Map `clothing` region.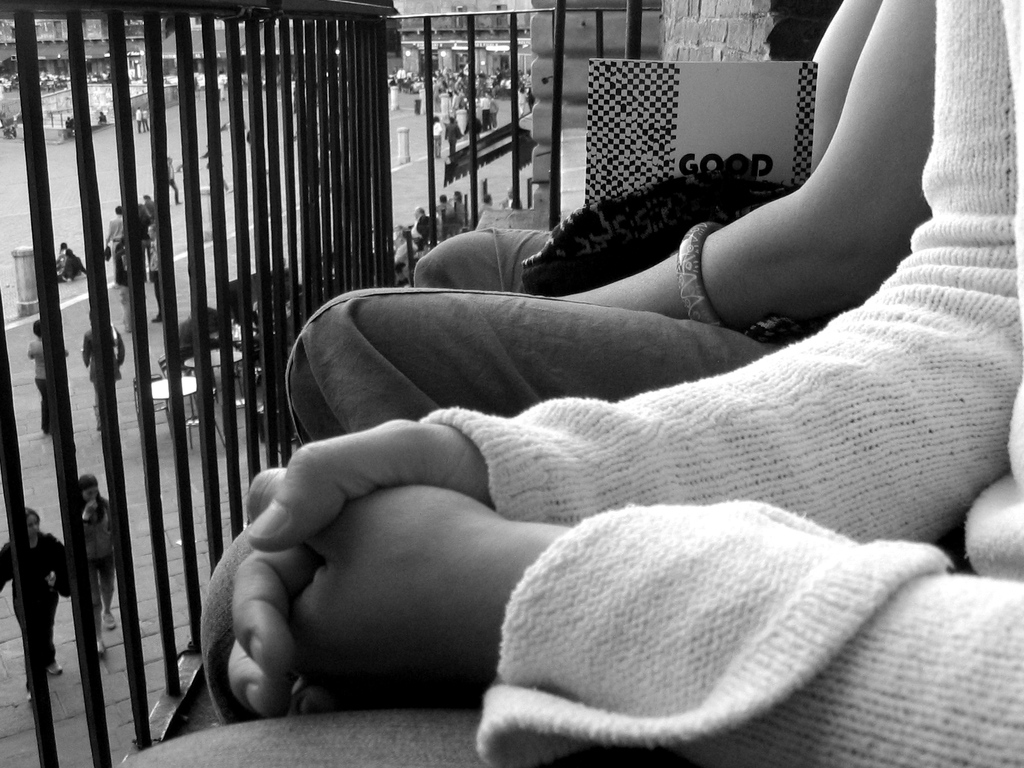
Mapped to select_region(479, 204, 496, 219).
